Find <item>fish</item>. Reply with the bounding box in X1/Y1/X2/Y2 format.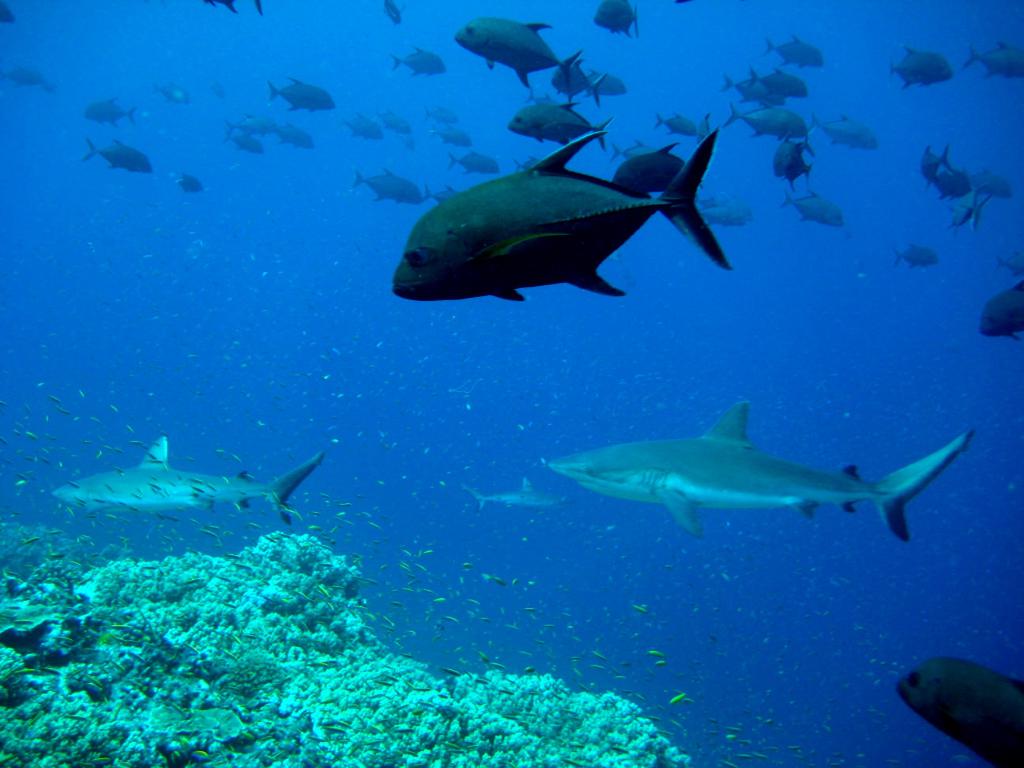
819/109/871/150.
